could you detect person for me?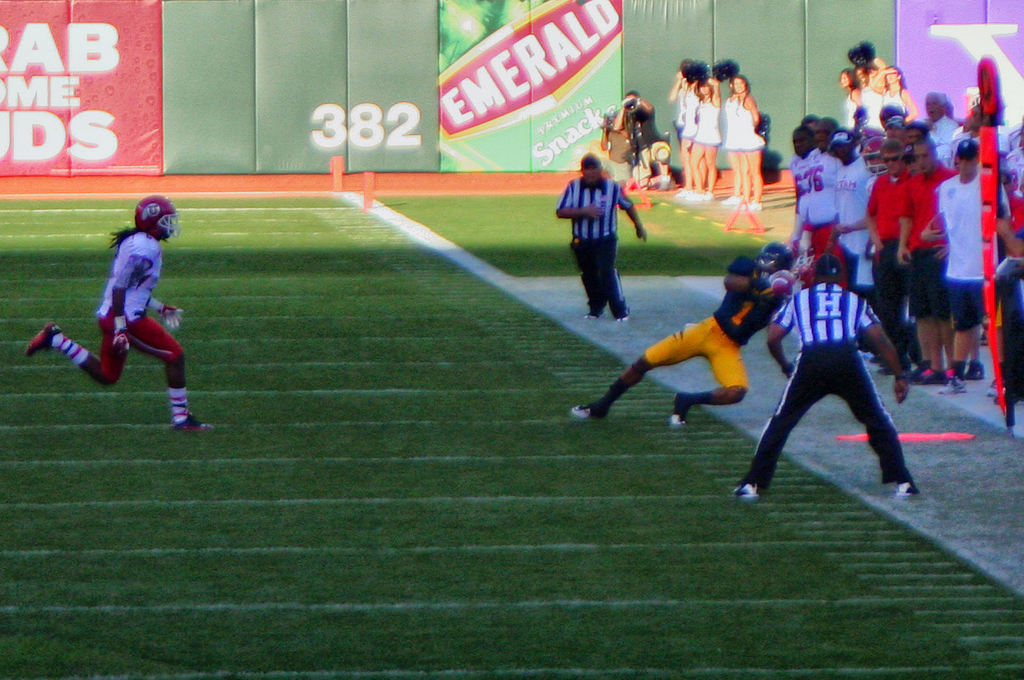
Detection result: bbox(577, 238, 799, 431).
